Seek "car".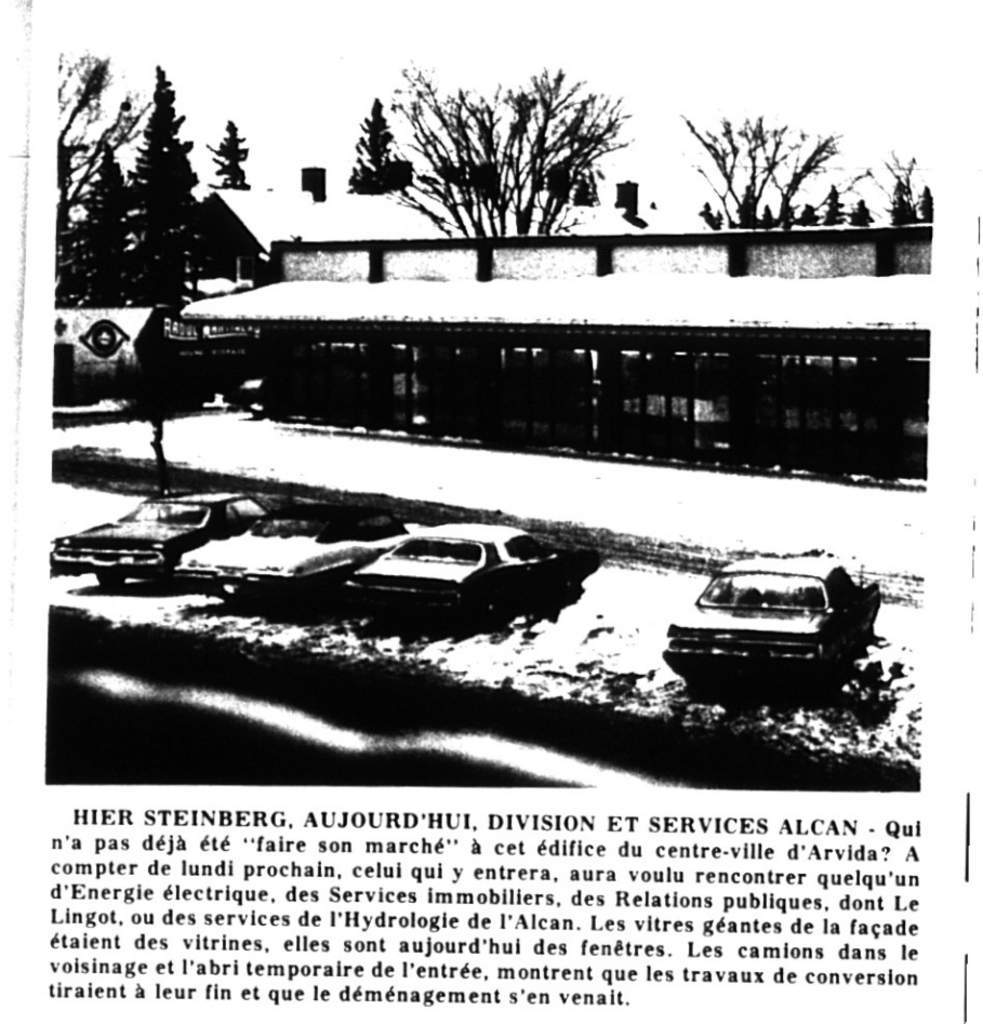
detection(175, 494, 408, 610).
